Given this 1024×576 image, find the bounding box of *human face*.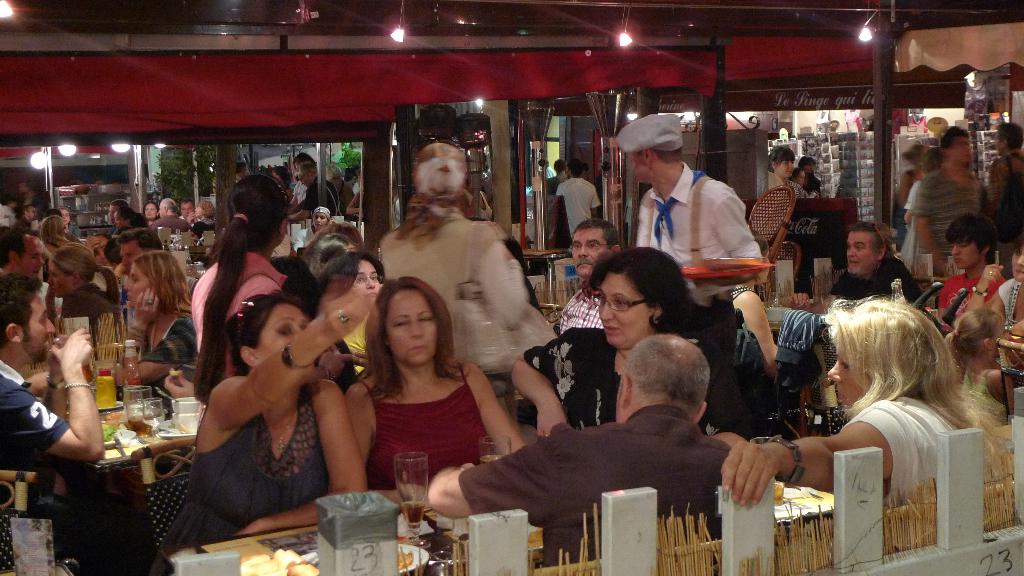
385:290:433:361.
